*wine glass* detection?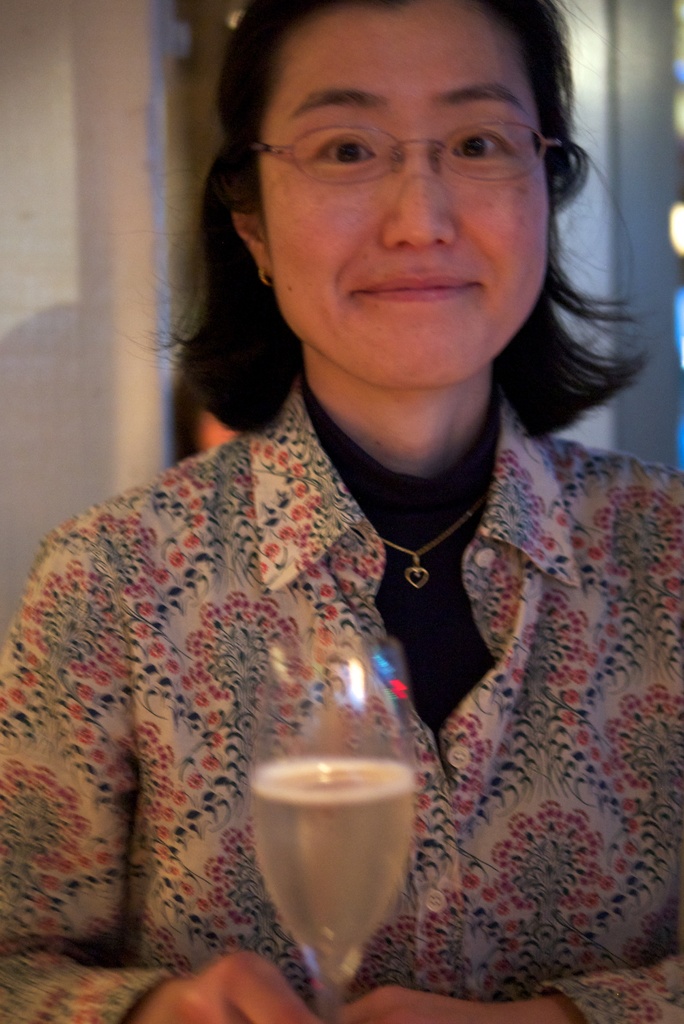
{"x1": 244, "y1": 636, "x2": 421, "y2": 1023}
